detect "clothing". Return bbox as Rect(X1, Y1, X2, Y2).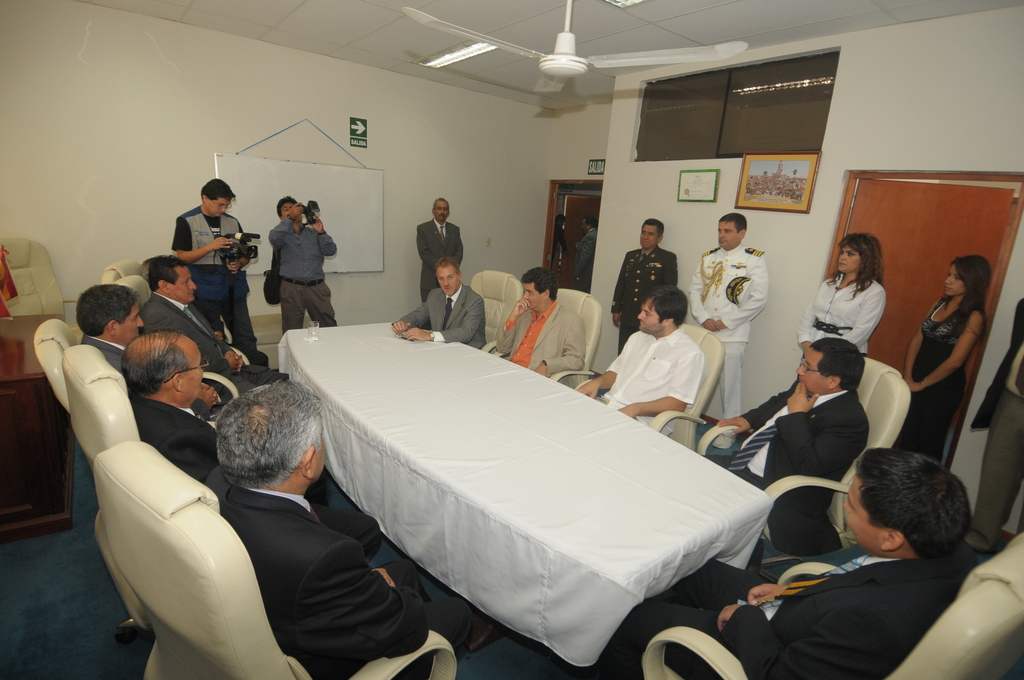
Rect(796, 270, 886, 359).
